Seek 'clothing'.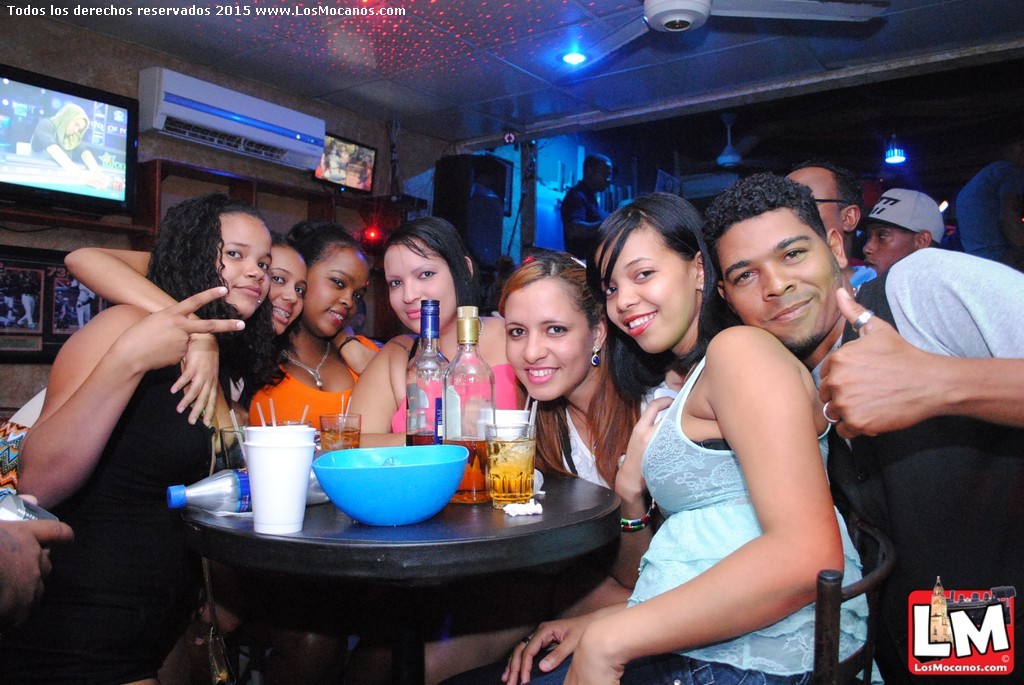
l=240, t=334, r=380, b=430.
